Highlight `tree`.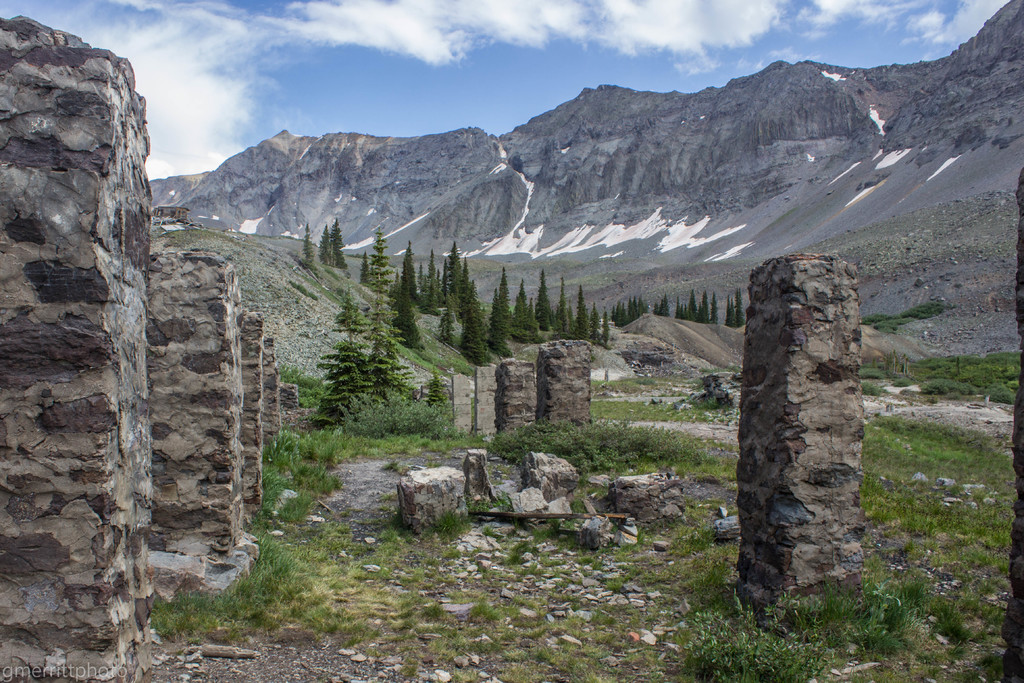
Highlighted region: box=[732, 288, 748, 331].
